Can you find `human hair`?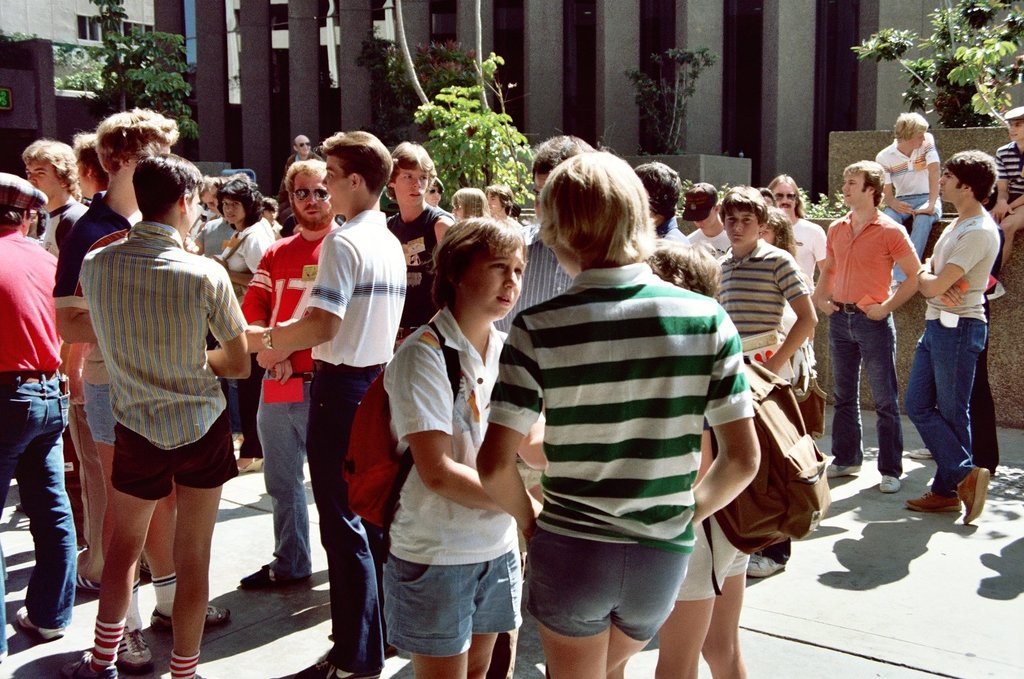
Yes, bounding box: {"left": 0, "top": 199, "right": 28, "bottom": 232}.
